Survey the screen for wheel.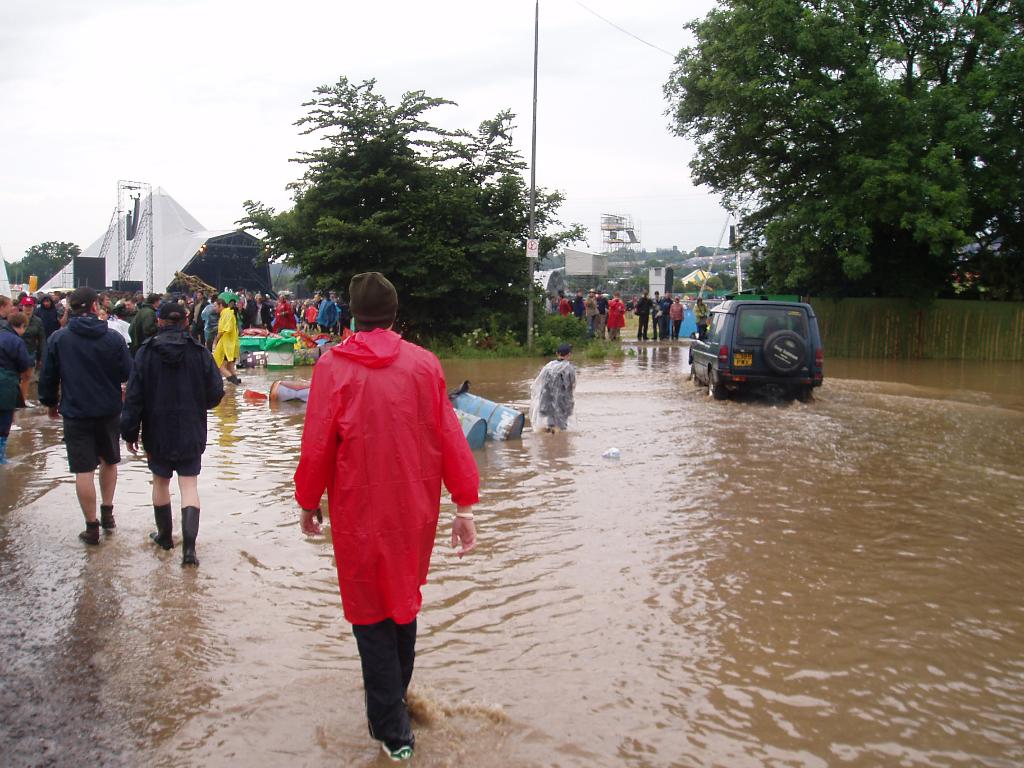
Survey found: box=[764, 332, 806, 376].
